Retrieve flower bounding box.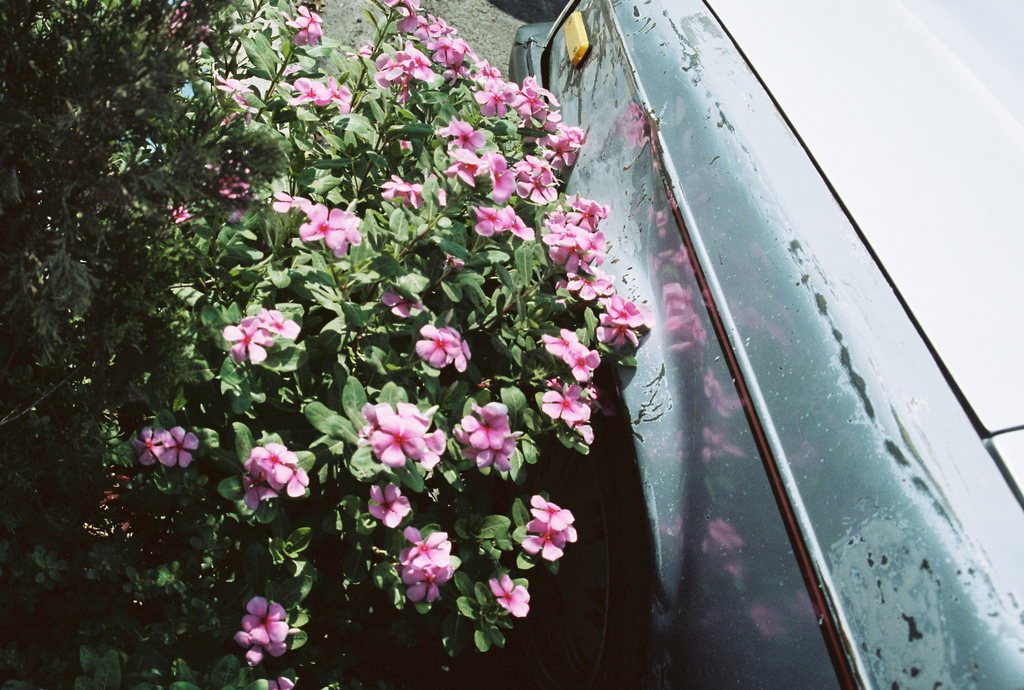
Bounding box: (232,626,290,669).
